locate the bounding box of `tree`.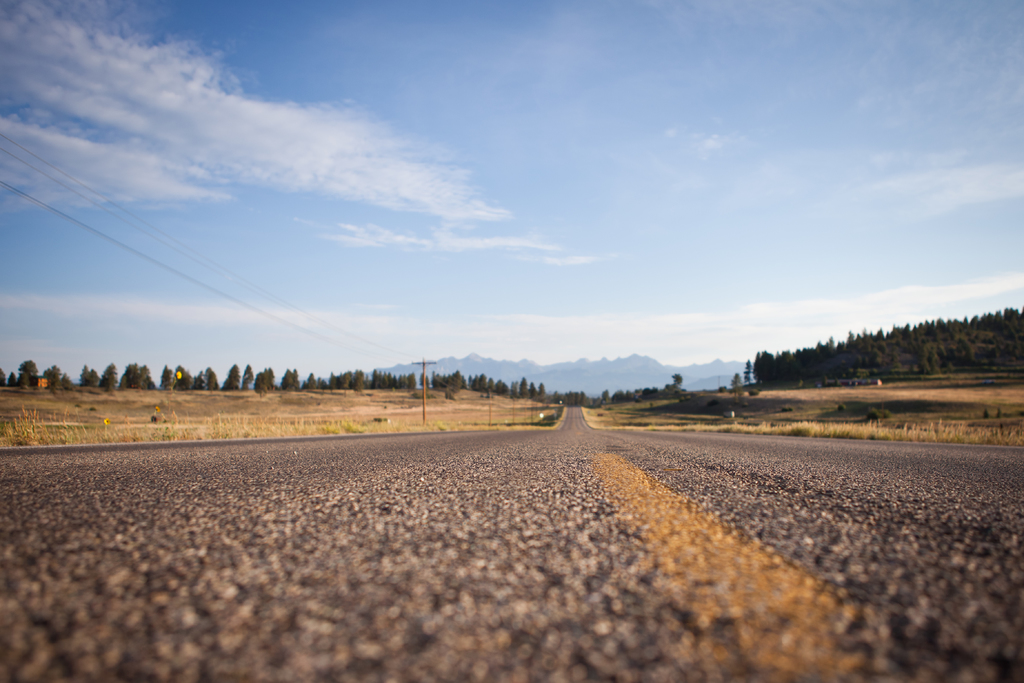
Bounding box: 12:354:36:388.
